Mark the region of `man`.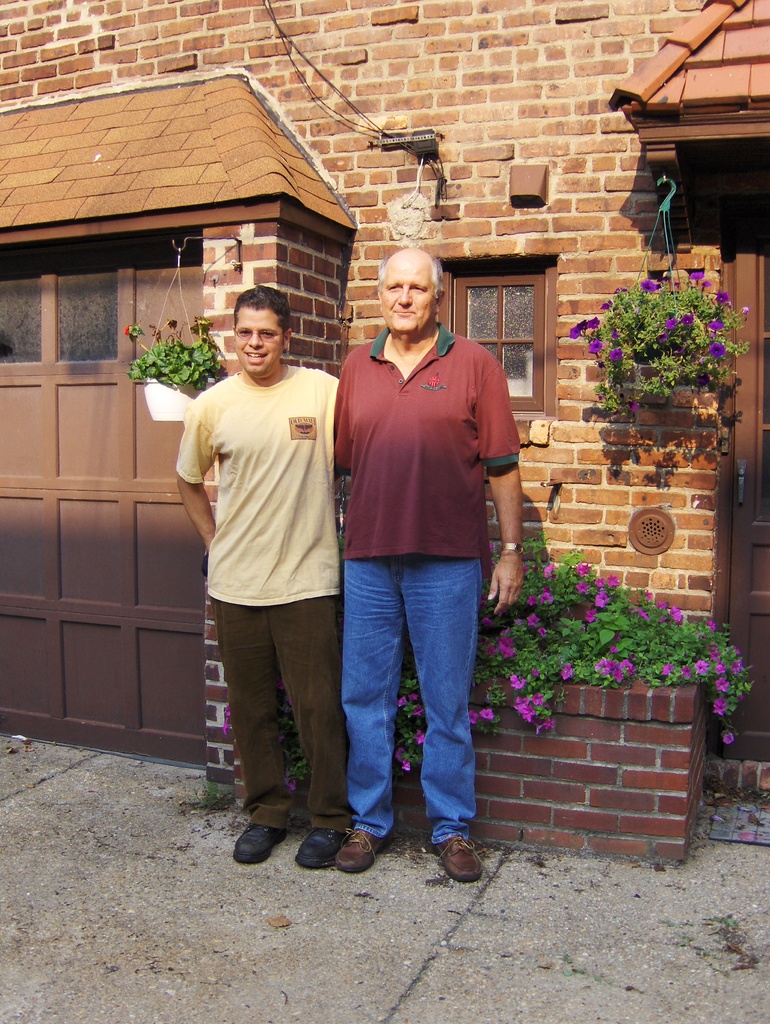
Region: x1=333 y1=250 x2=524 y2=885.
